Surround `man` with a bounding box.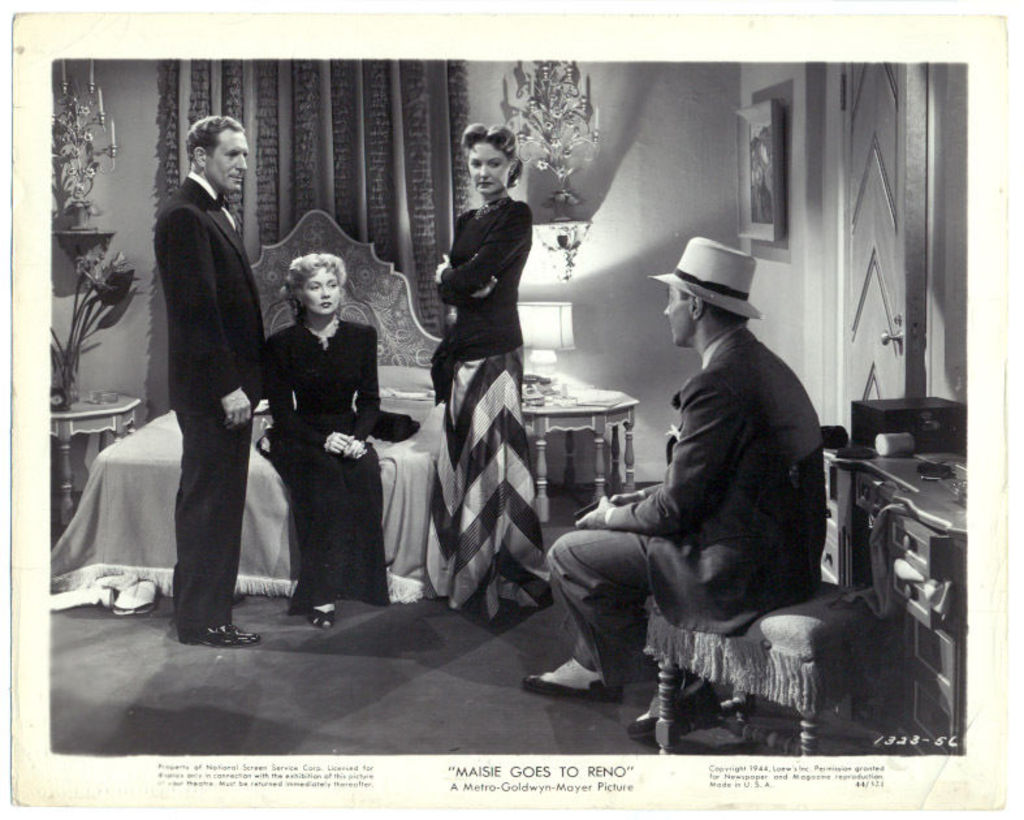
BBox(523, 230, 828, 700).
